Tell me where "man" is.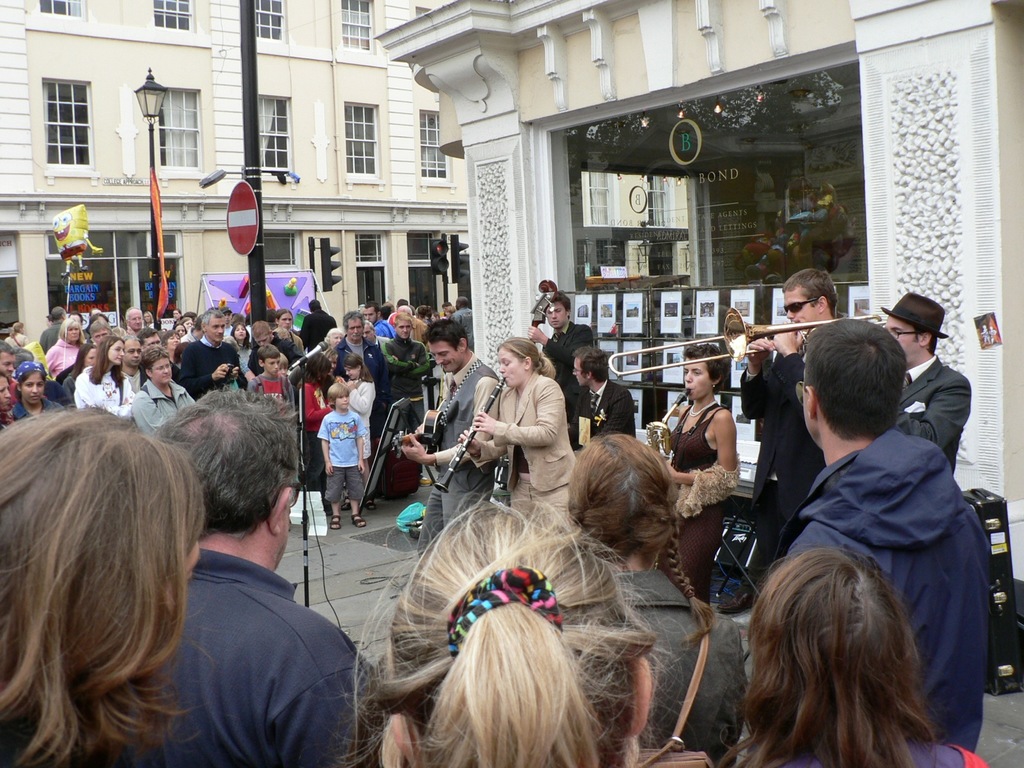
"man" is at pyautogui.locateOnScreen(303, 299, 340, 352).
